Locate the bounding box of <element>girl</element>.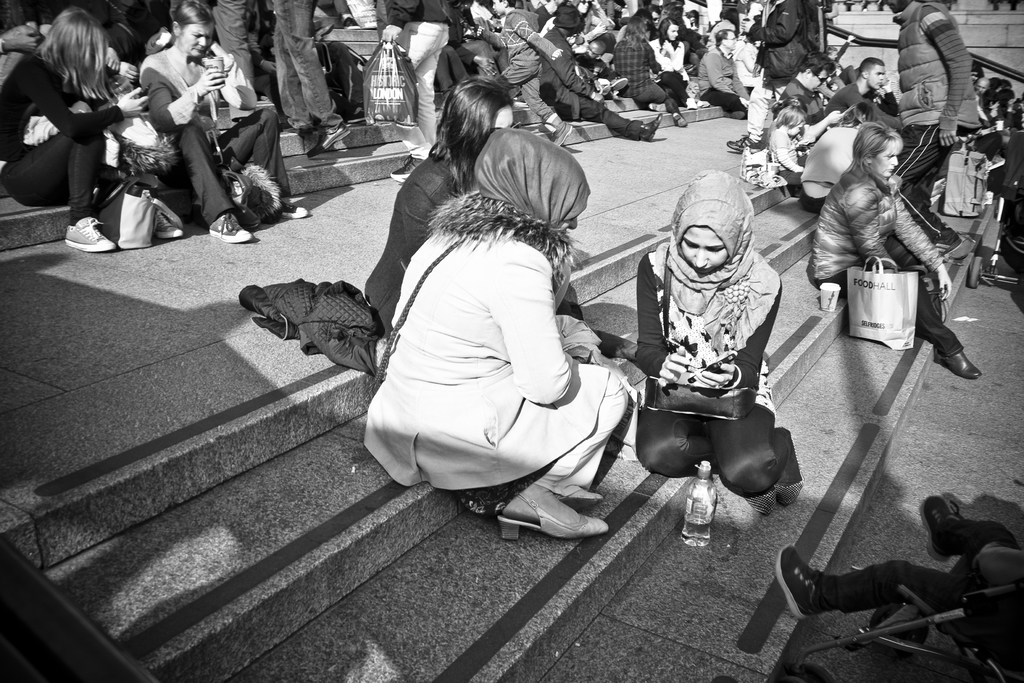
Bounding box: 650,17,688,126.
